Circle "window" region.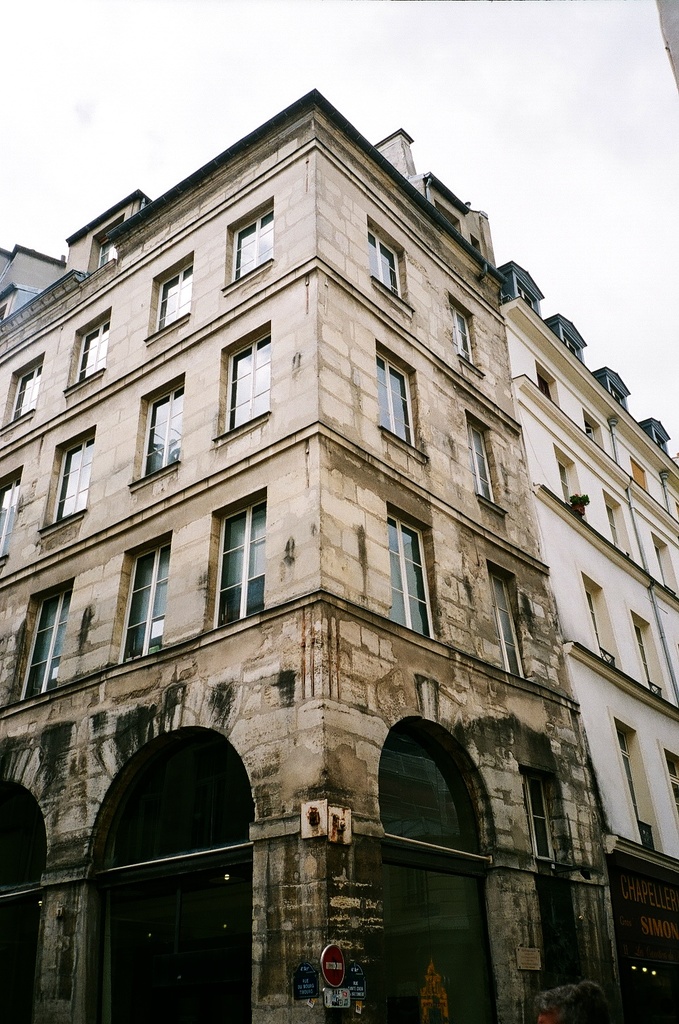
Region: locate(162, 265, 191, 327).
